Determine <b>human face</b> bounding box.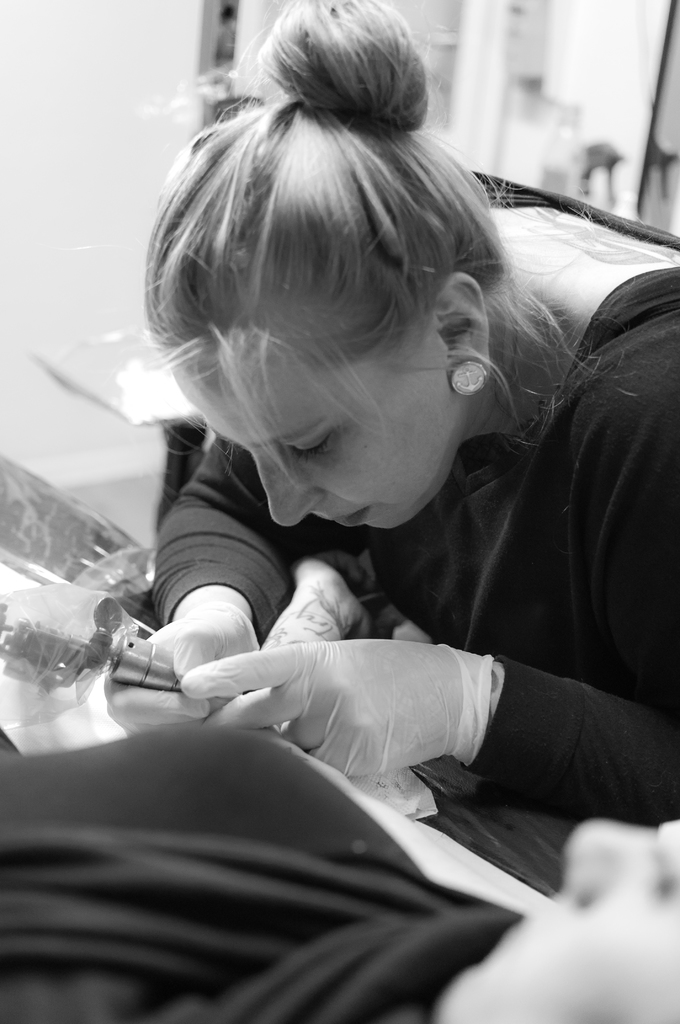
Determined: detection(168, 364, 460, 526).
